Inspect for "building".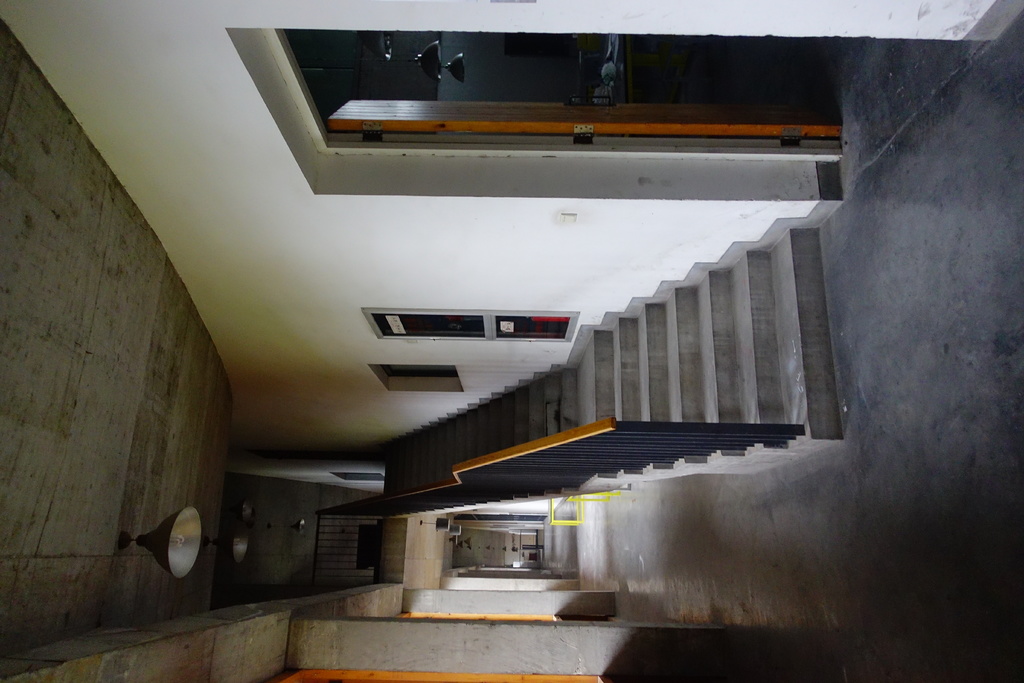
Inspection: Rect(0, 0, 1023, 682).
